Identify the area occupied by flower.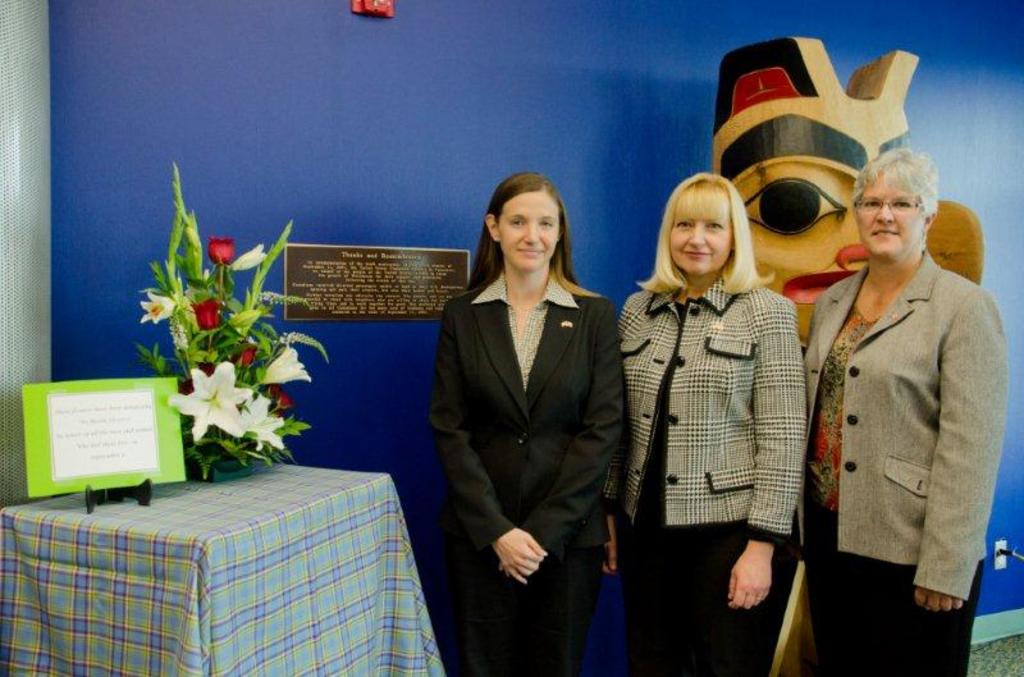
Area: [x1=243, y1=389, x2=288, y2=454].
